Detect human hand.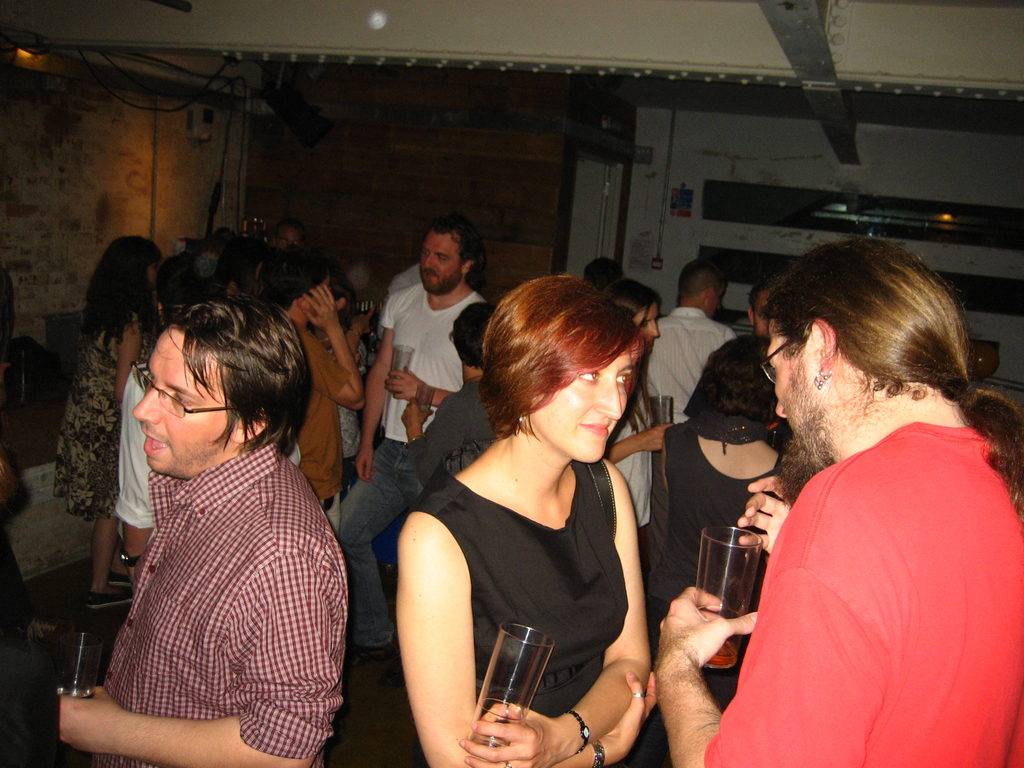
Detected at <region>354, 441, 378, 486</region>.
